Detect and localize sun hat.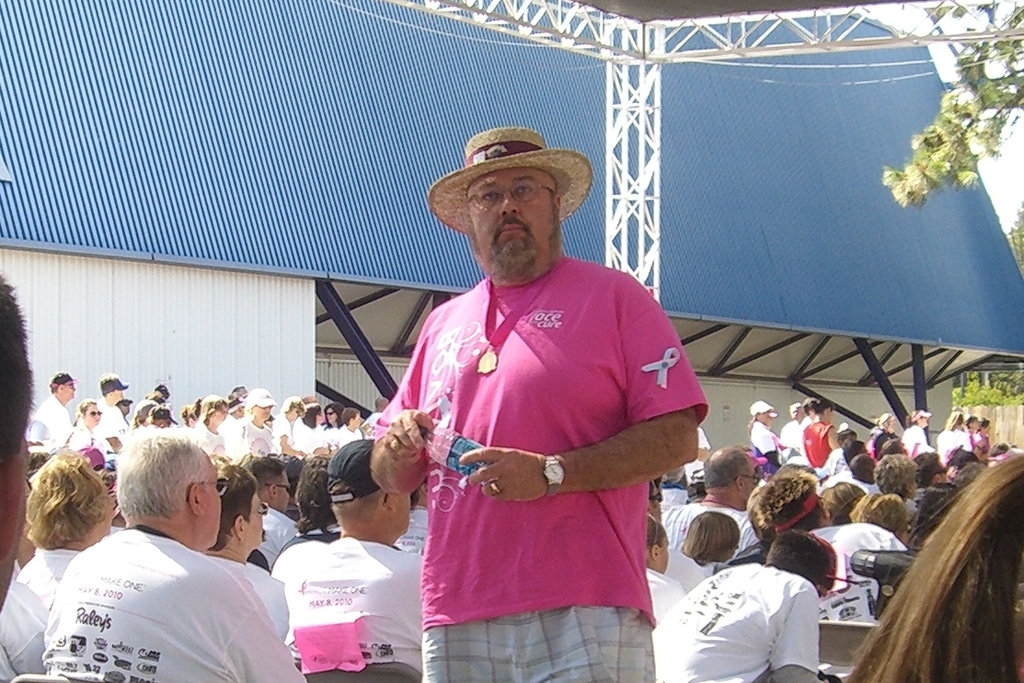
Localized at 236/388/277/407.
